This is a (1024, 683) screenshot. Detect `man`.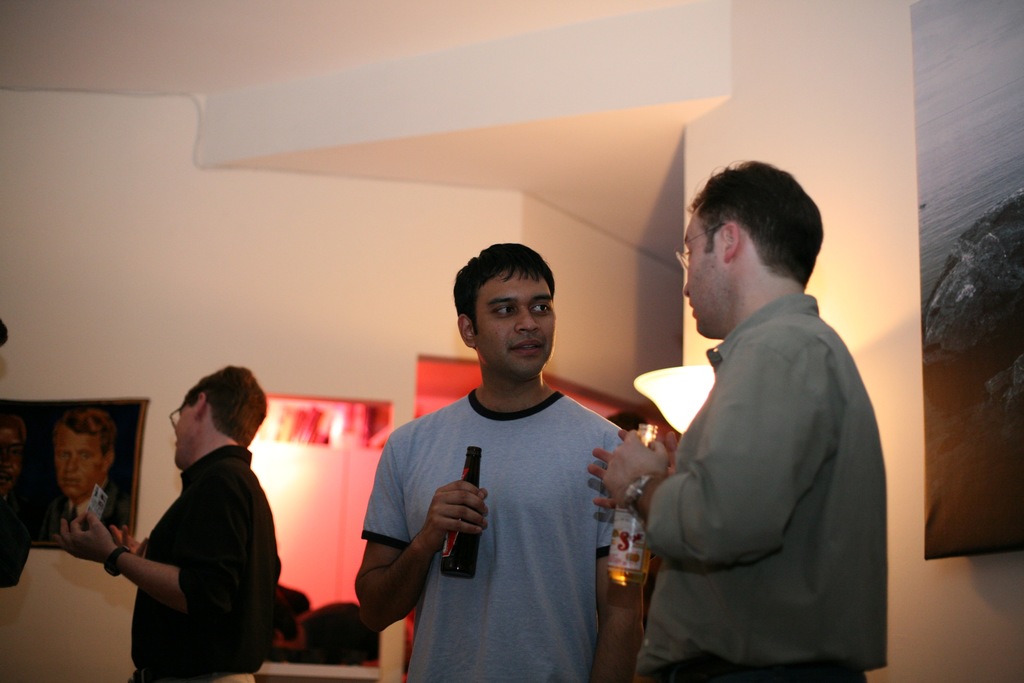
19:408:127:577.
